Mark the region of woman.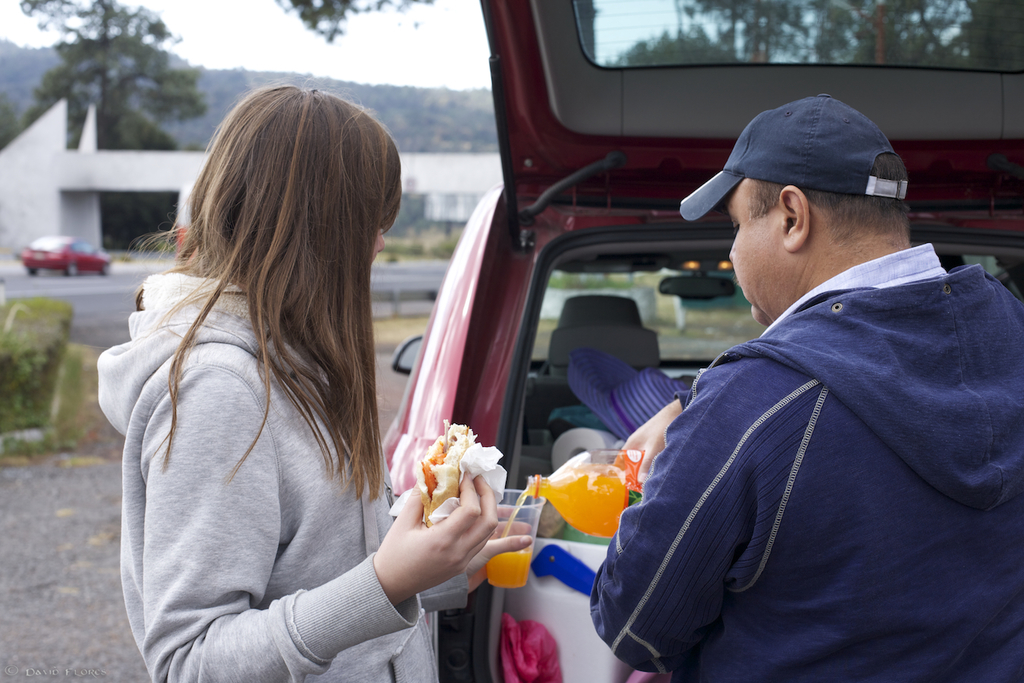
Region: BBox(97, 74, 492, 680).
